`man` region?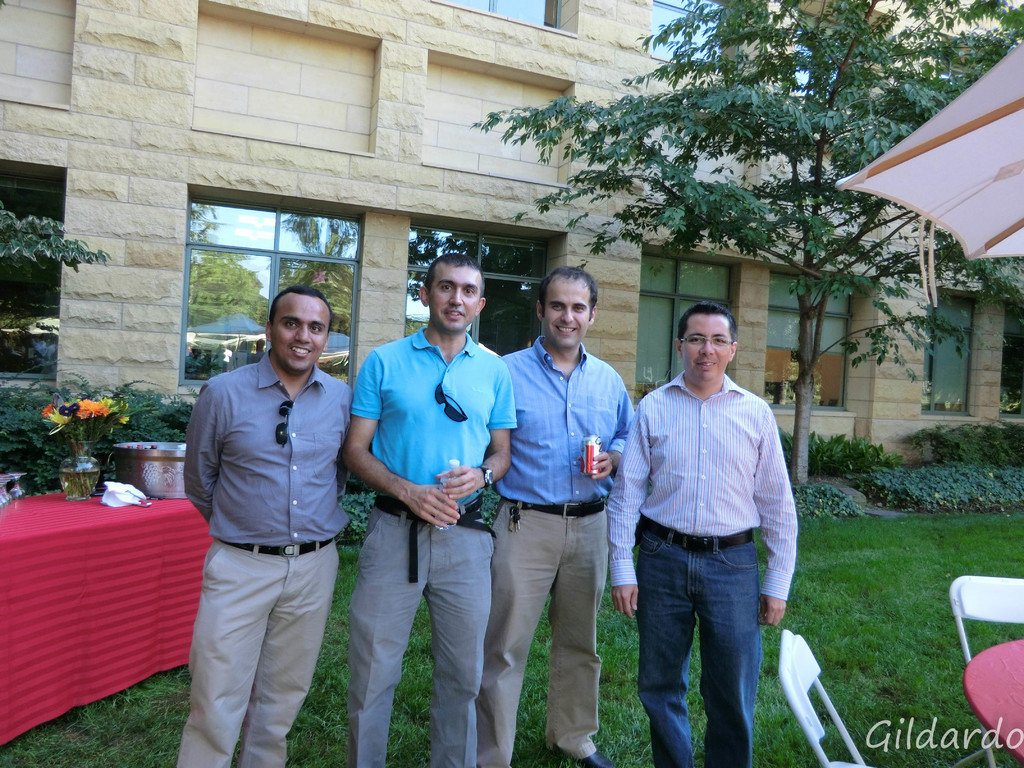
x1=605, y1=300, x2=803, y2=767
